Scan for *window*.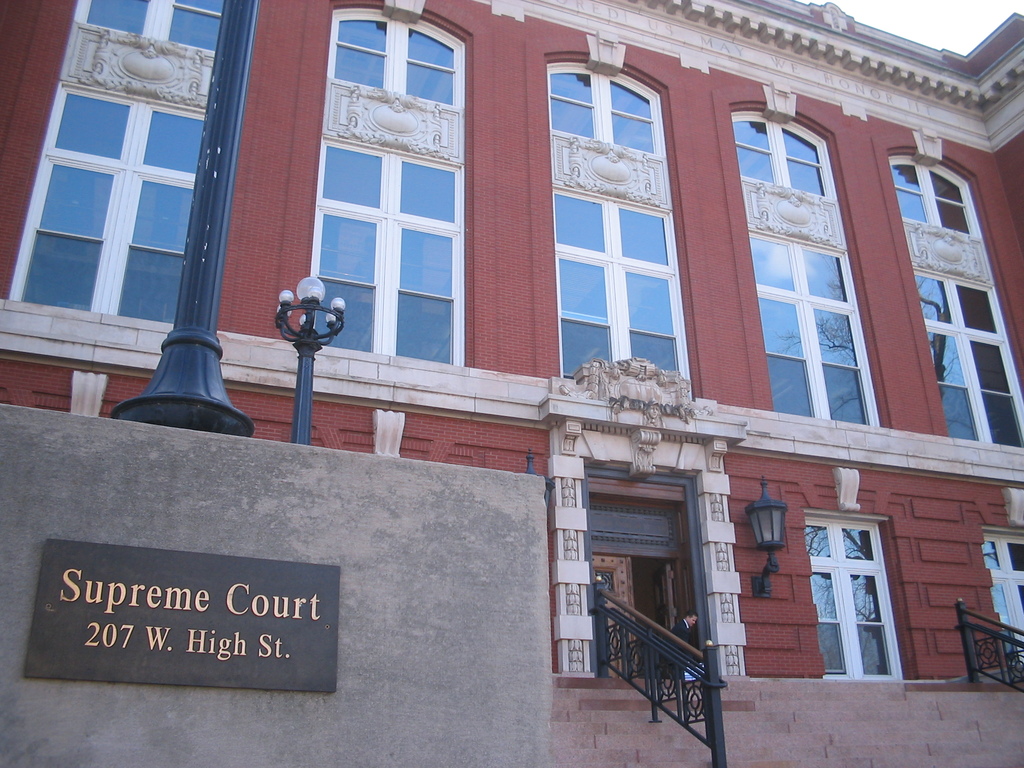
Scan result: 8/90/212/330.
